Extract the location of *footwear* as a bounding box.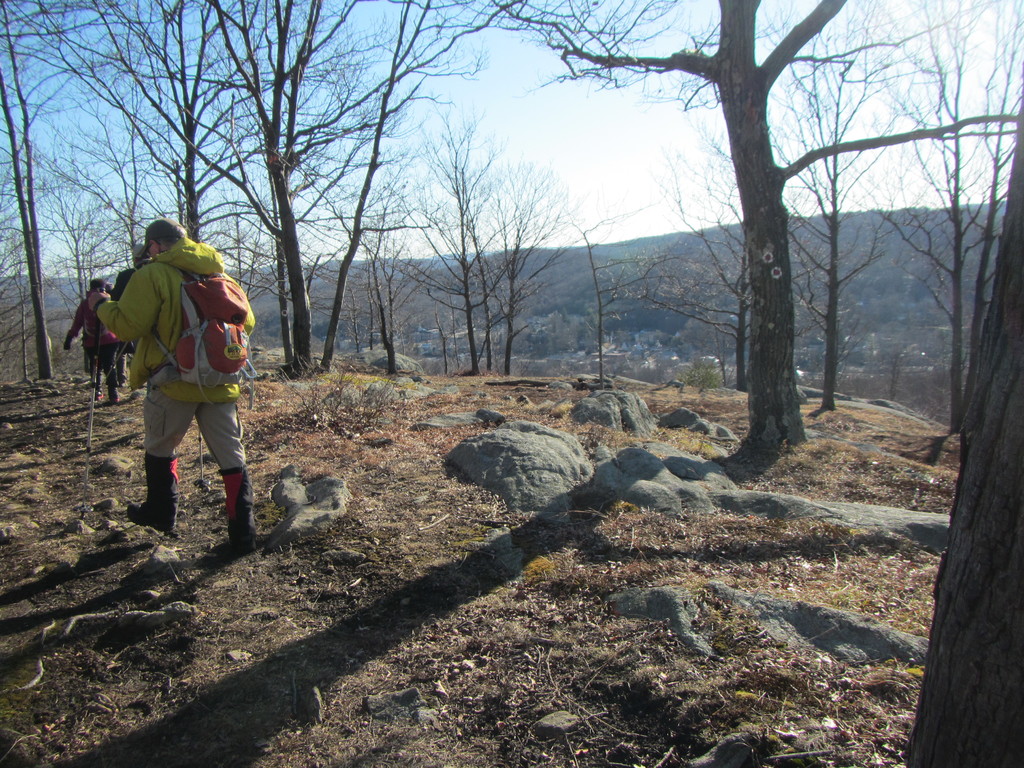
detection(93, 389, 104, 399).
